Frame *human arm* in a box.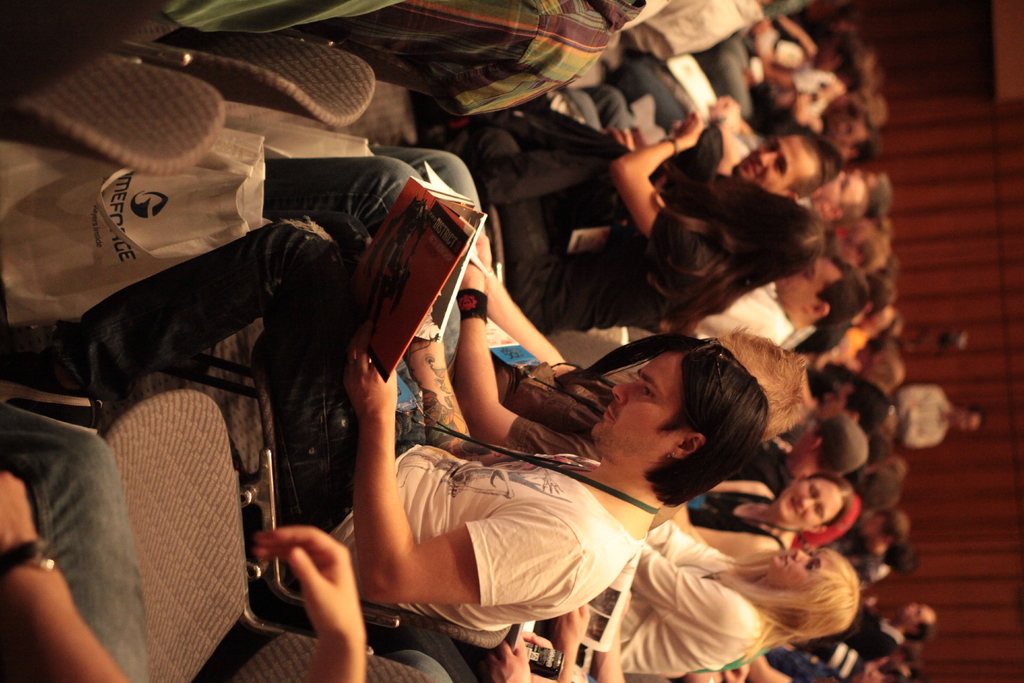
rect(685, 523, 788, 554).
